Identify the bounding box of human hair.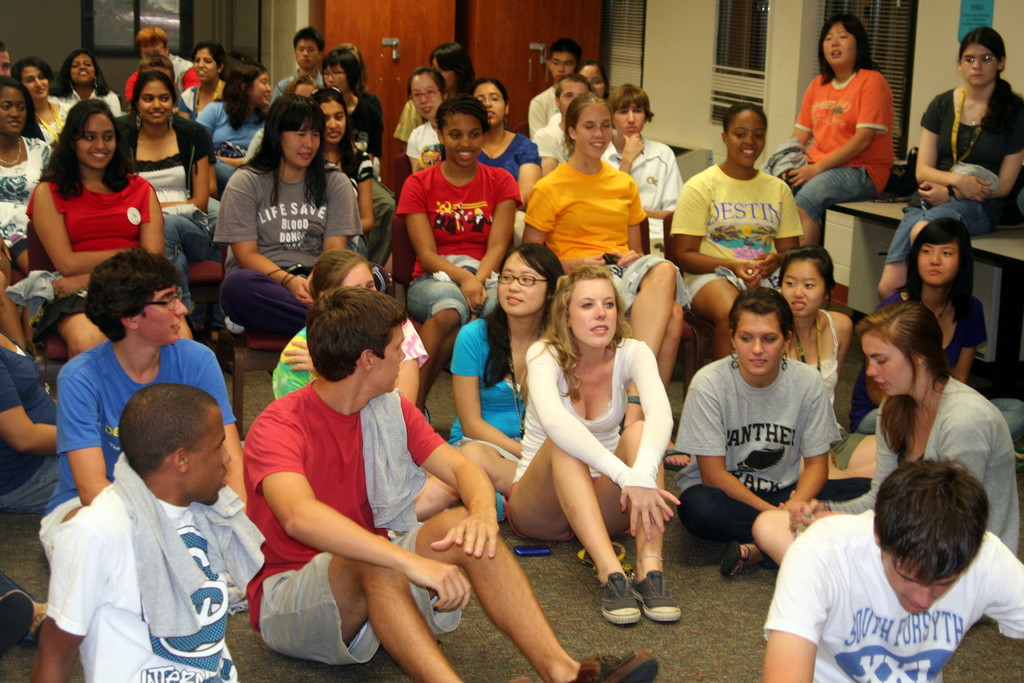
box=[554, 73, 588, 92].
